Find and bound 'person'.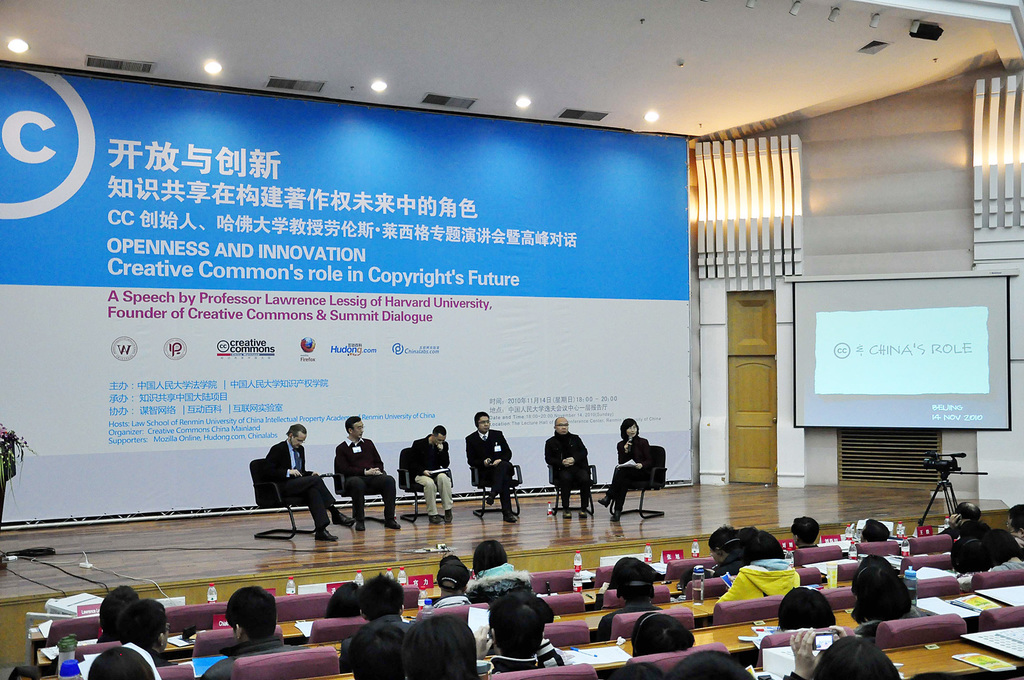
Bound: Rect(467, 413, 524, 526).
